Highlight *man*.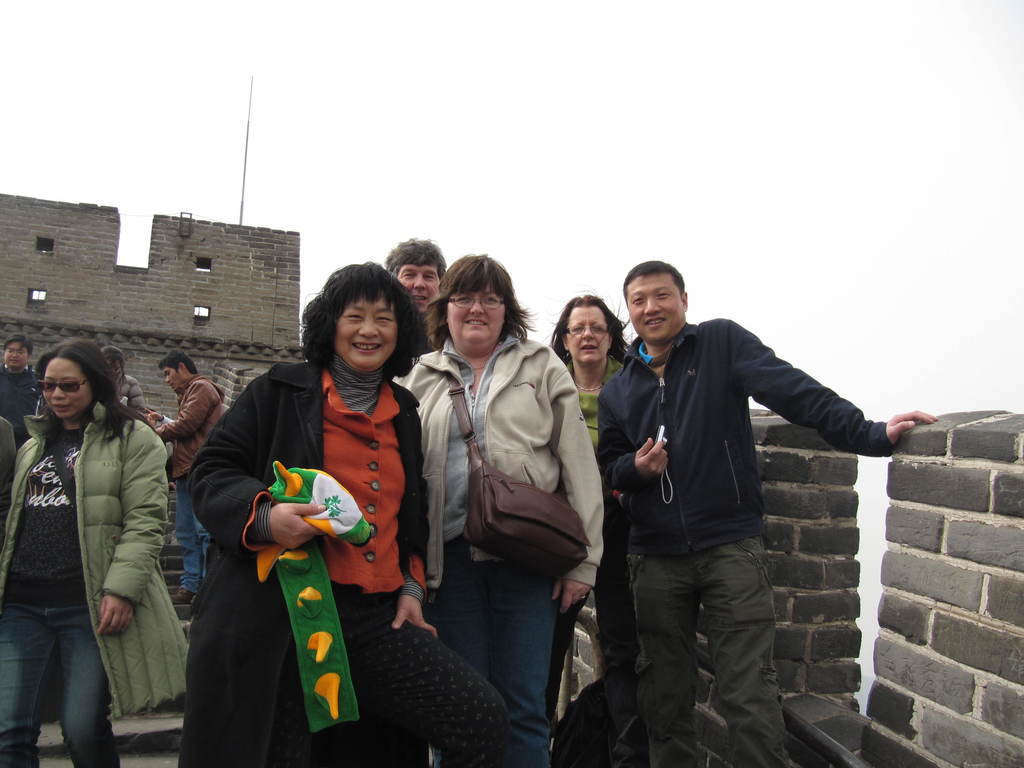
Highlighted region: (x1=381, y1=237, x2=446, y2=318).
